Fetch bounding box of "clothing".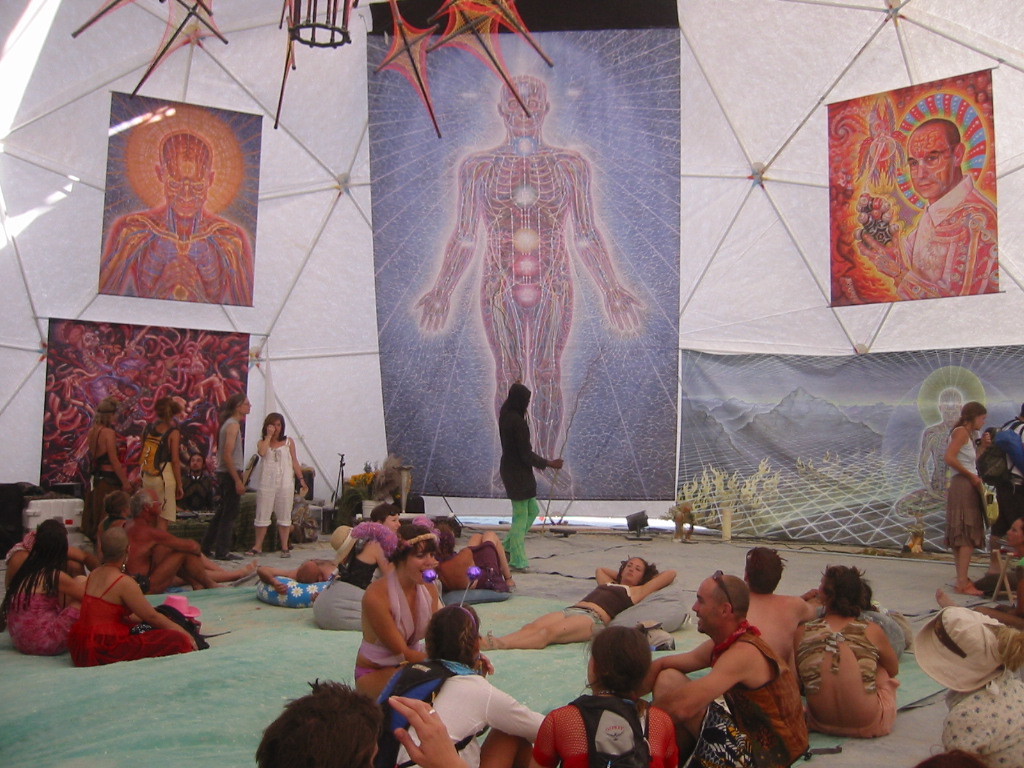
Bbox: select_region(1014, 551, 1023, 582).
